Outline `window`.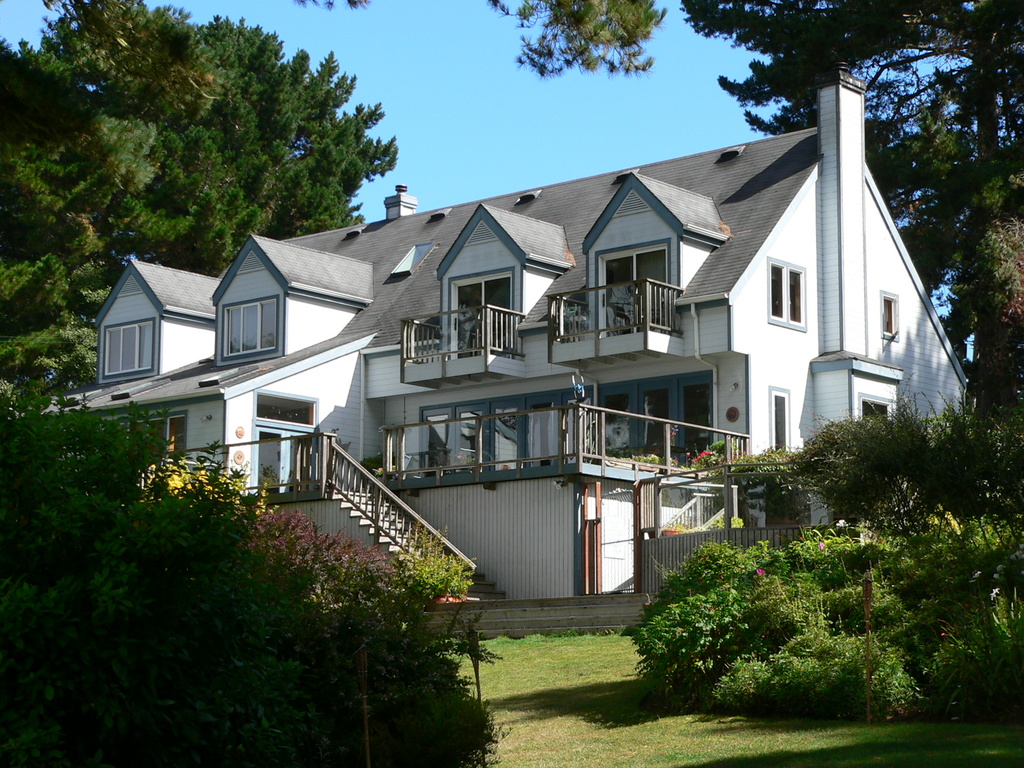
Outline: box=[593, 241, 666, 340].
